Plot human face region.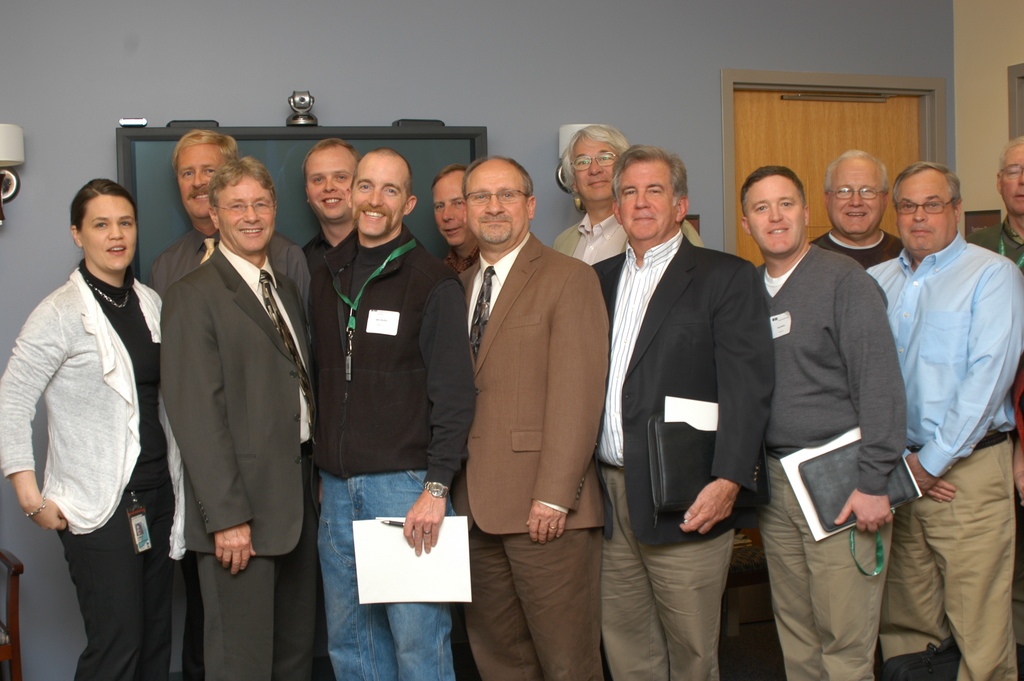
Plotted at 220, 179, 276, 254.
